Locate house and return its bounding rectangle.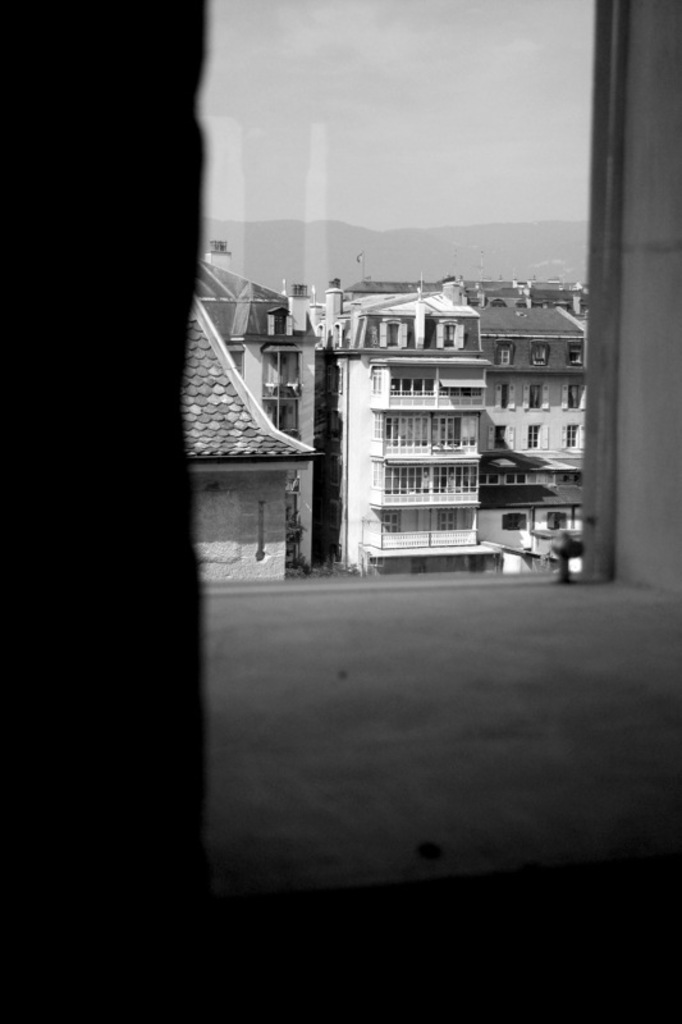
x1=174, y1=284, x2=311, y2=580.
